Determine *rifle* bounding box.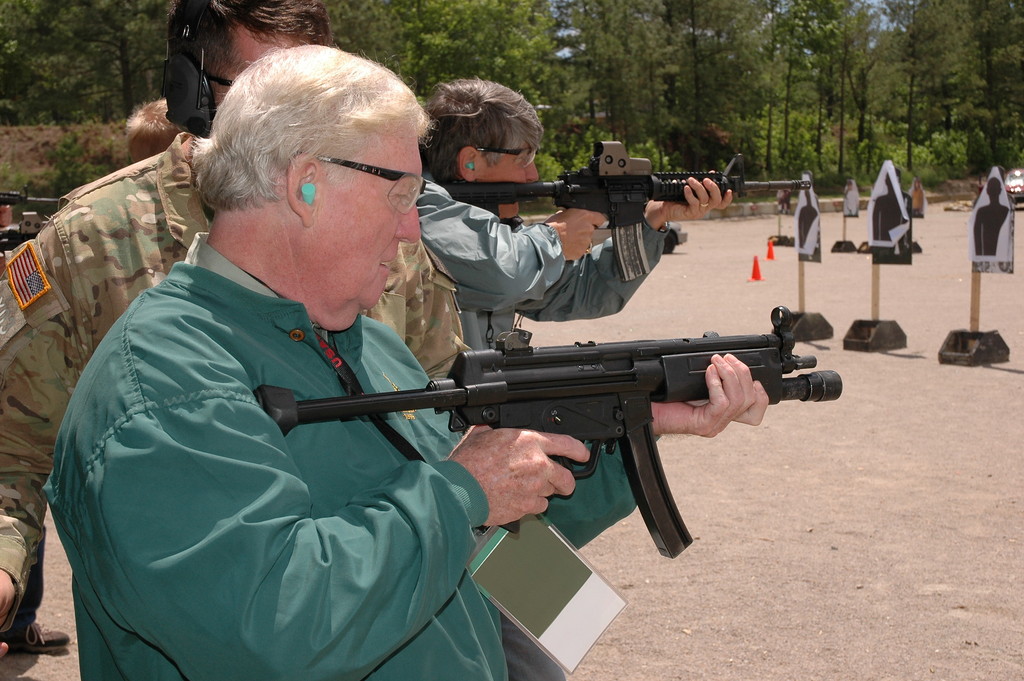
Determined: locate(0, 186, 59, 251).
